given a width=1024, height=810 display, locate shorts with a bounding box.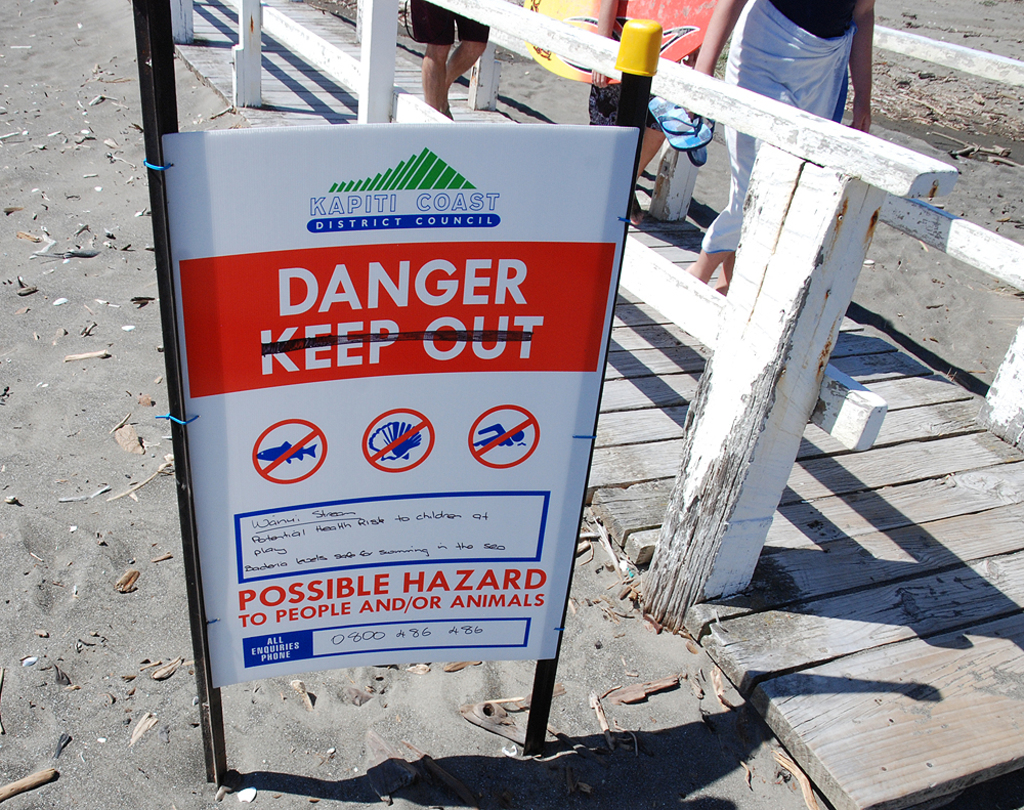
Located: Rect(584, 83, 668, 136).
